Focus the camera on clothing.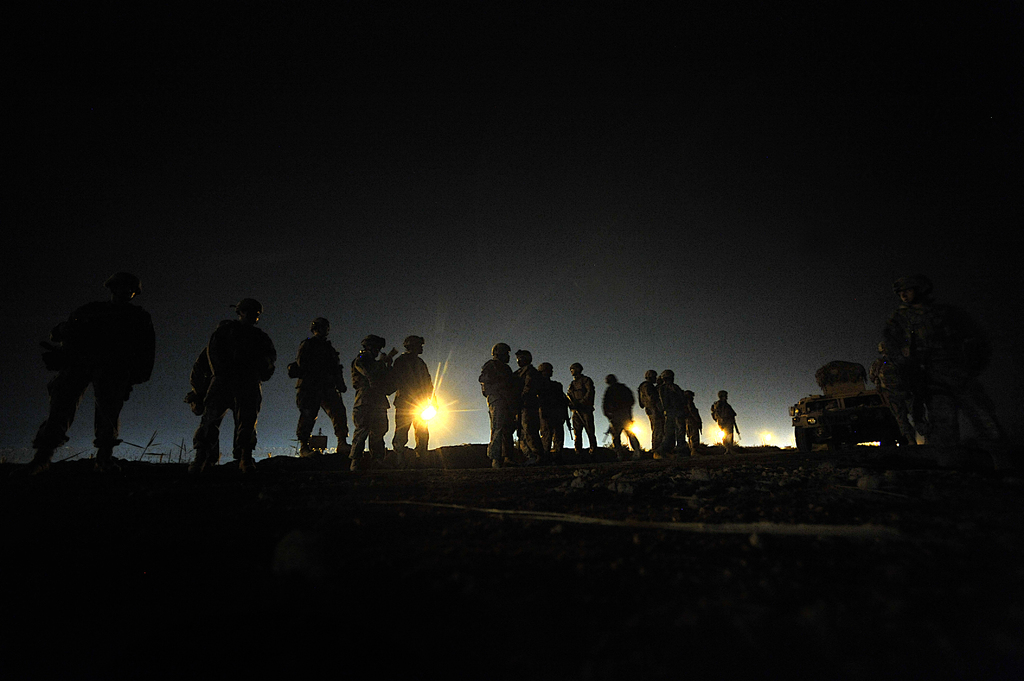
Focus region: box=[348, 348, 395, 458].
